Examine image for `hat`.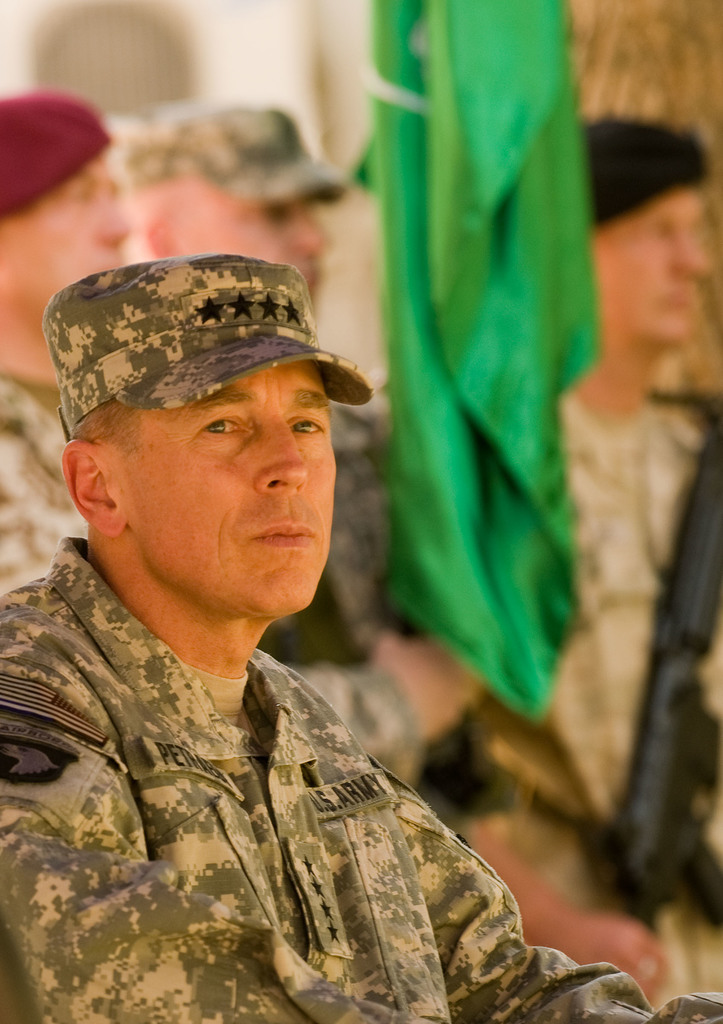
Examination result: 43:252:374:444.
